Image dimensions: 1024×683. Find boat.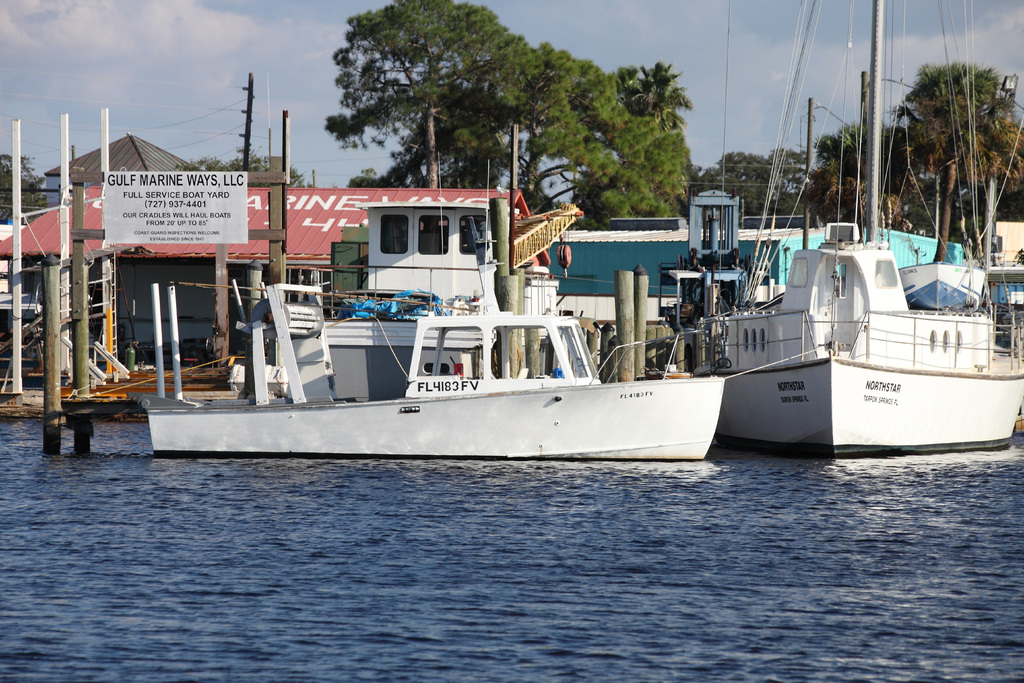
<box>703,0,1023,458</box>.
